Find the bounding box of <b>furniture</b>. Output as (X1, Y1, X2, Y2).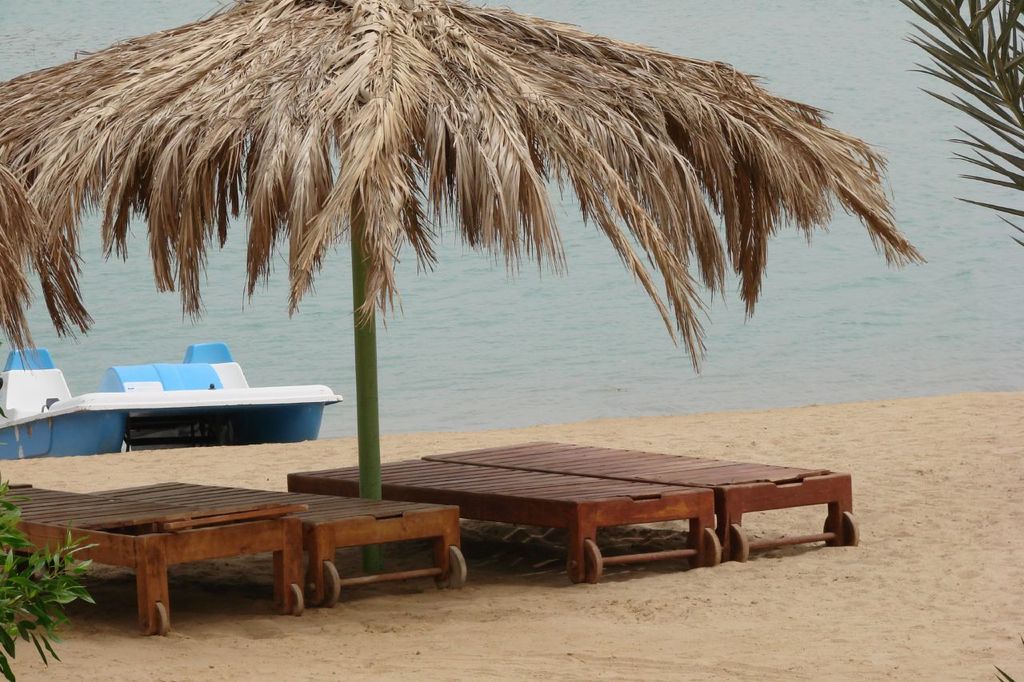
(84, 478, 467, 604).
